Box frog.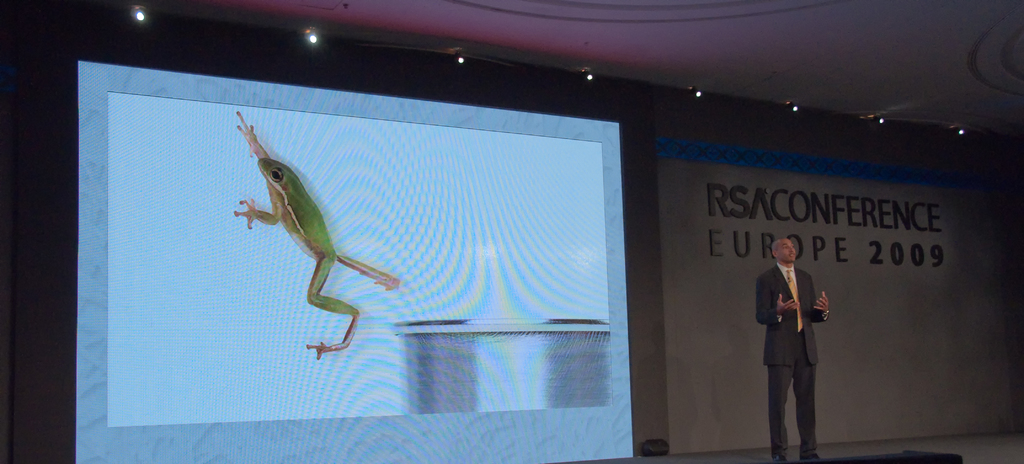
<region>220, 111, 401, 358</region>.
